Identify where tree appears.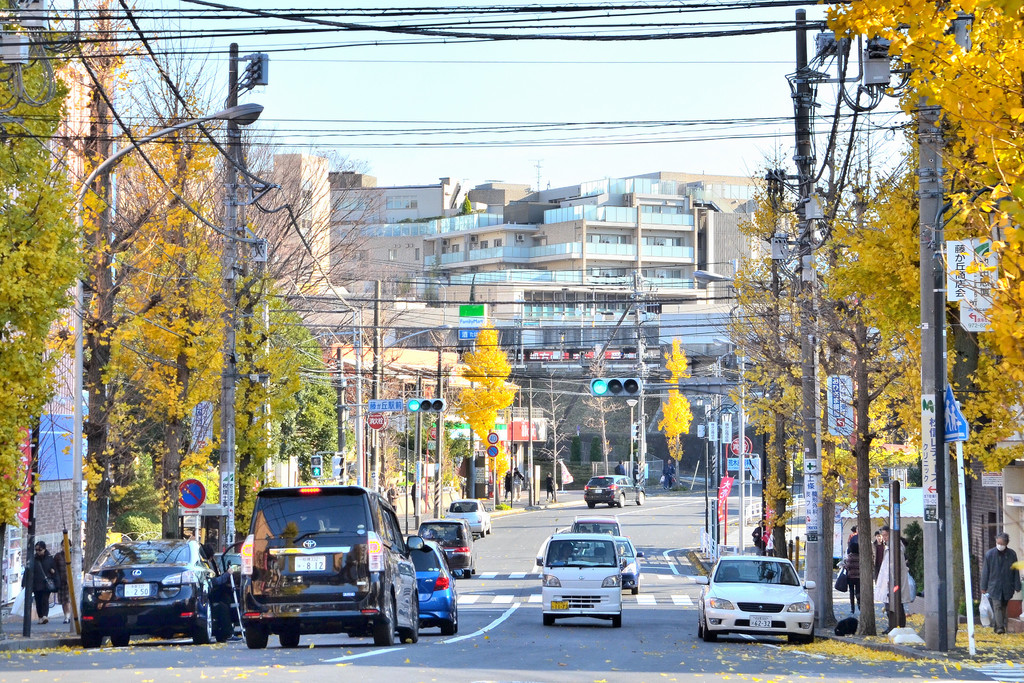
Appears at (656, 336, 696, 490).
